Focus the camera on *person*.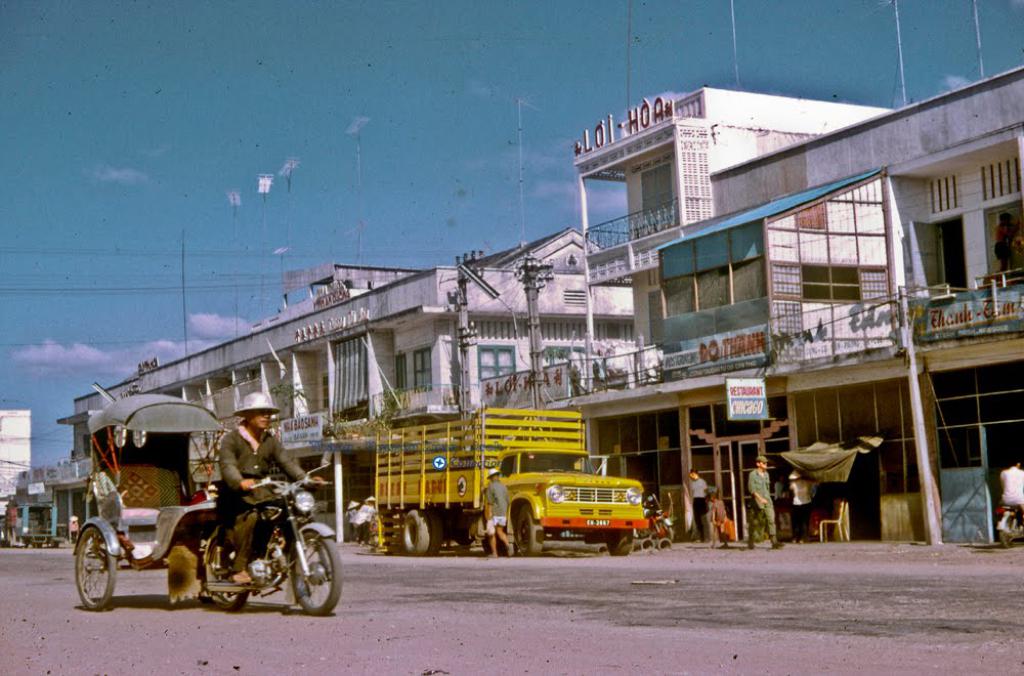
Focus region: x1=484 y1=465 x2=515 y2=558.
